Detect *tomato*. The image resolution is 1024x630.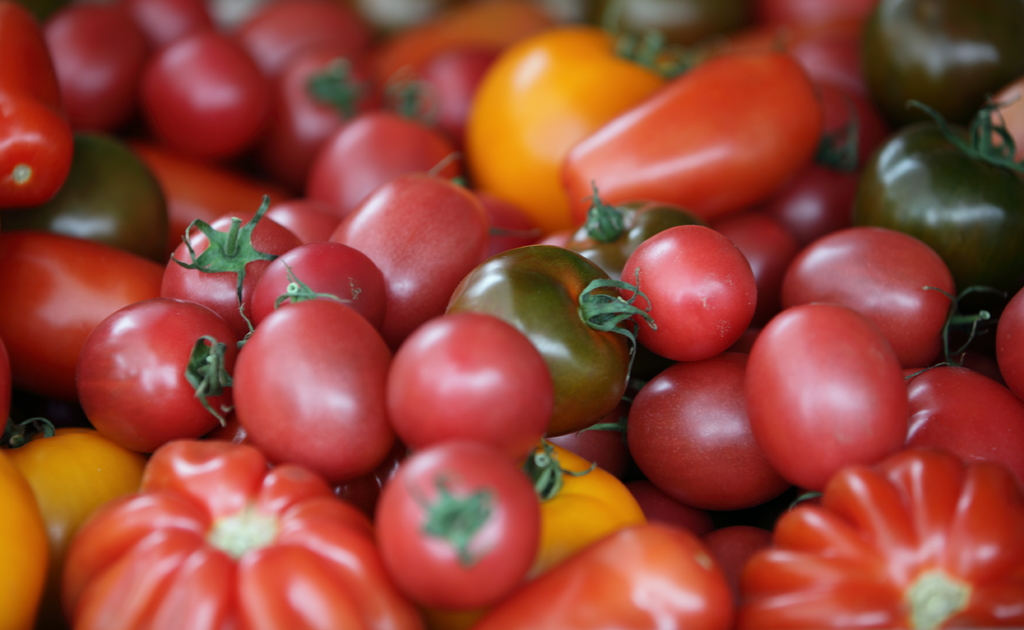
0,233,161,393.
